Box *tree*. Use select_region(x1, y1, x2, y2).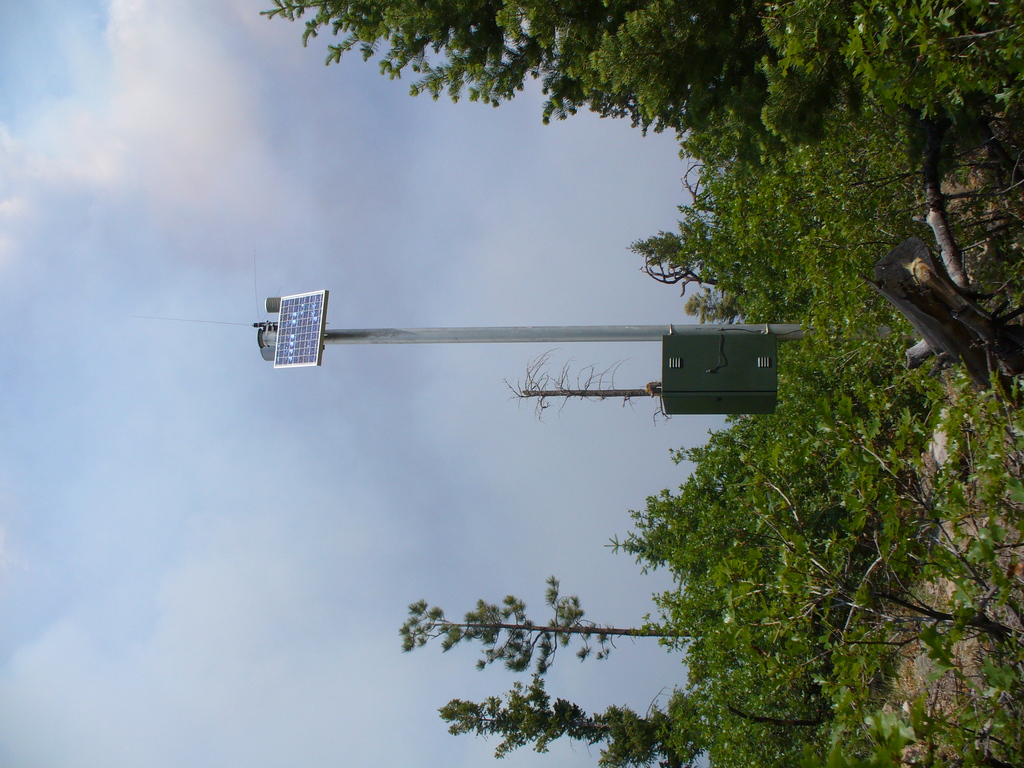
select_region(397, 576, 705, 677).
